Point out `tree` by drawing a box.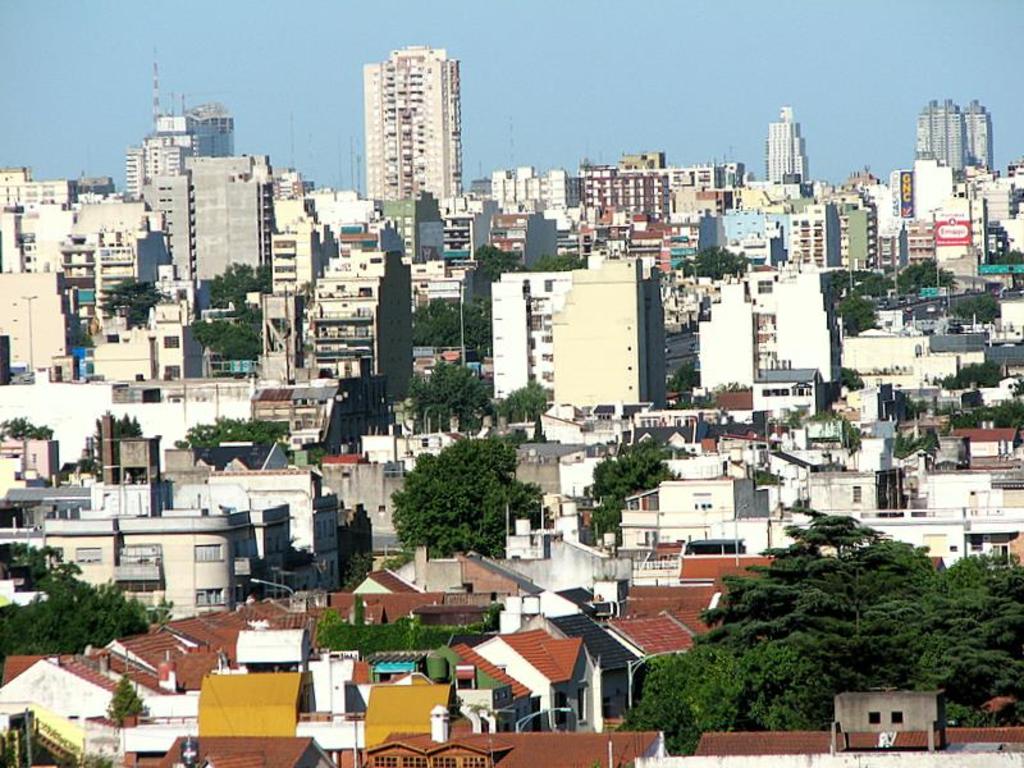
x1=195 y1=312 x2=266 y2=365.
